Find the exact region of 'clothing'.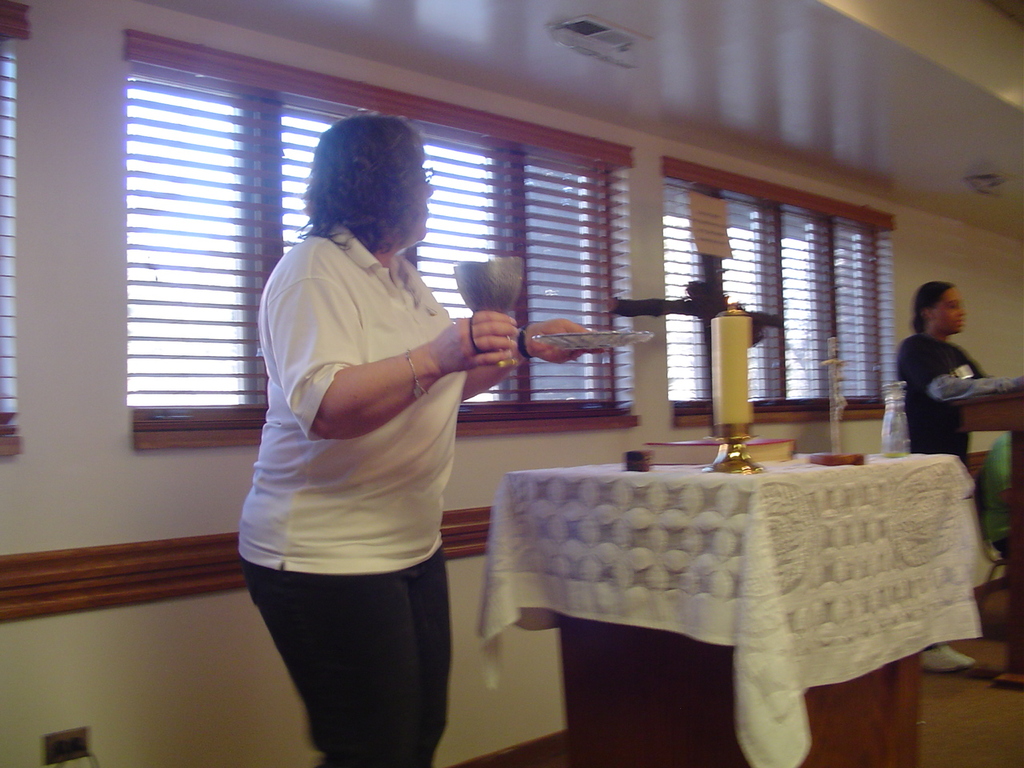
Exact region: 896/330/1018/465.
